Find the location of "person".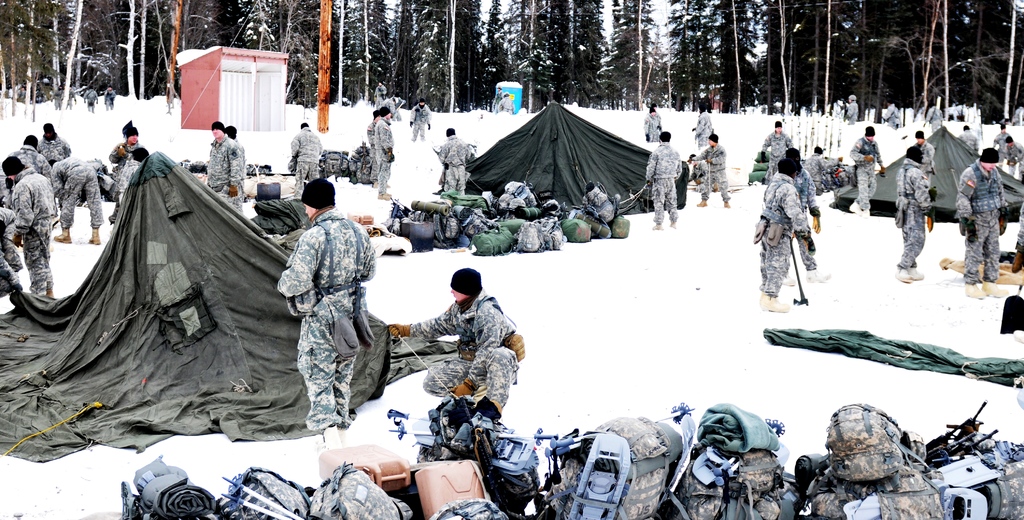
Location: (802,143,836,193).
